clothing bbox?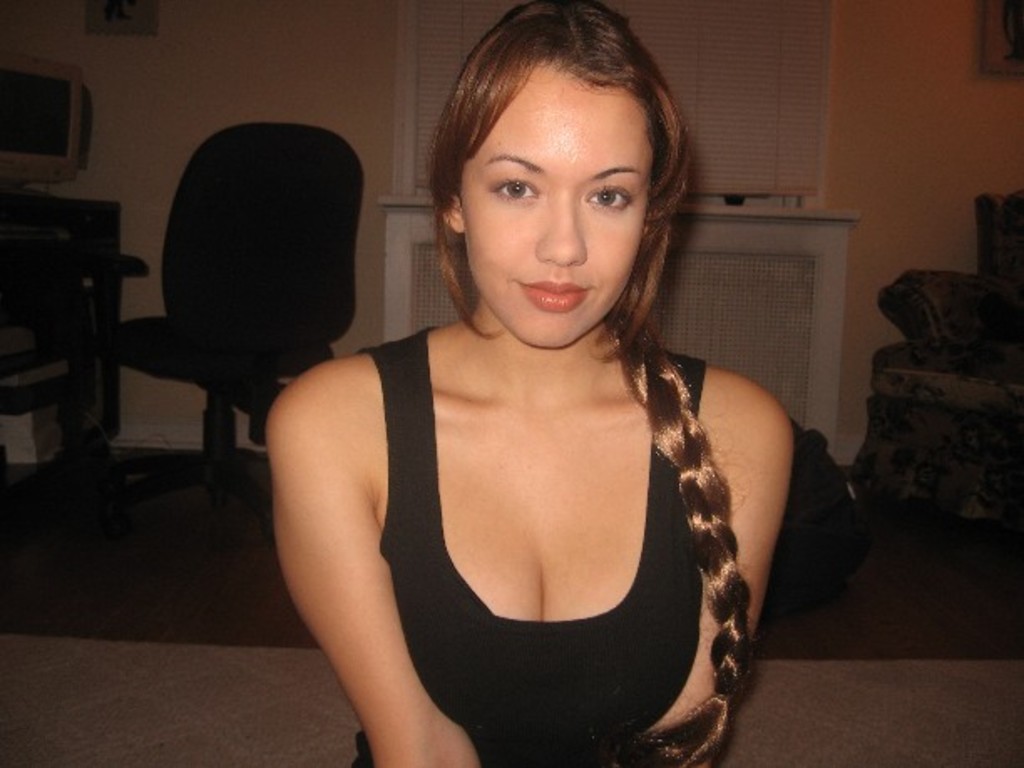
left=338, top=310, right=735, bottom=766
